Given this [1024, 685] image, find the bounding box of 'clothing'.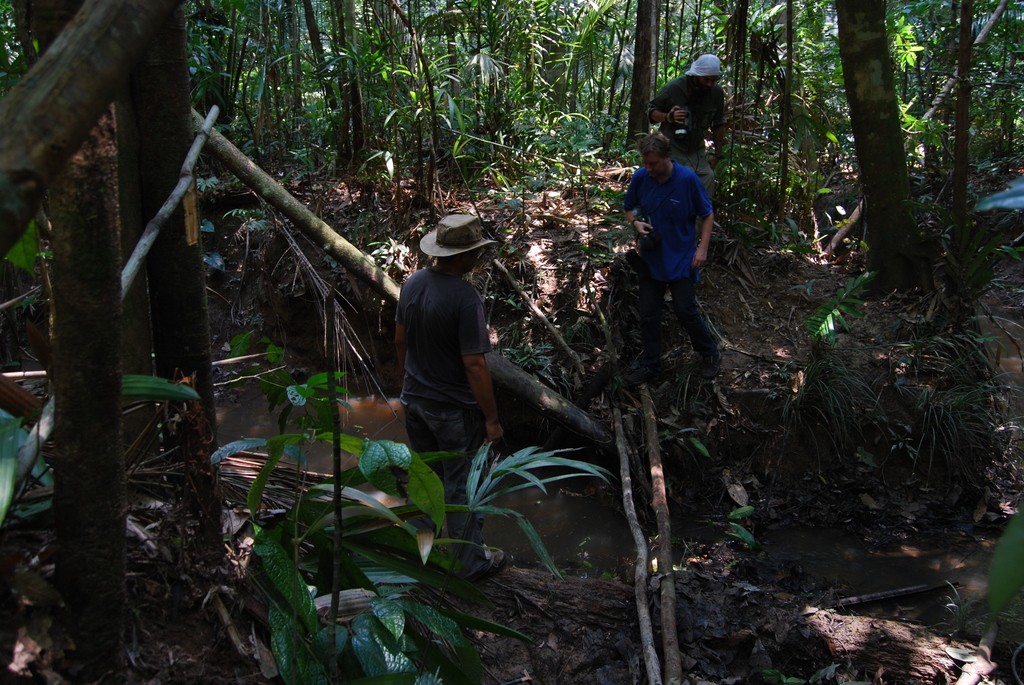
x1=643, y1=75, x2=724, y2=200.
